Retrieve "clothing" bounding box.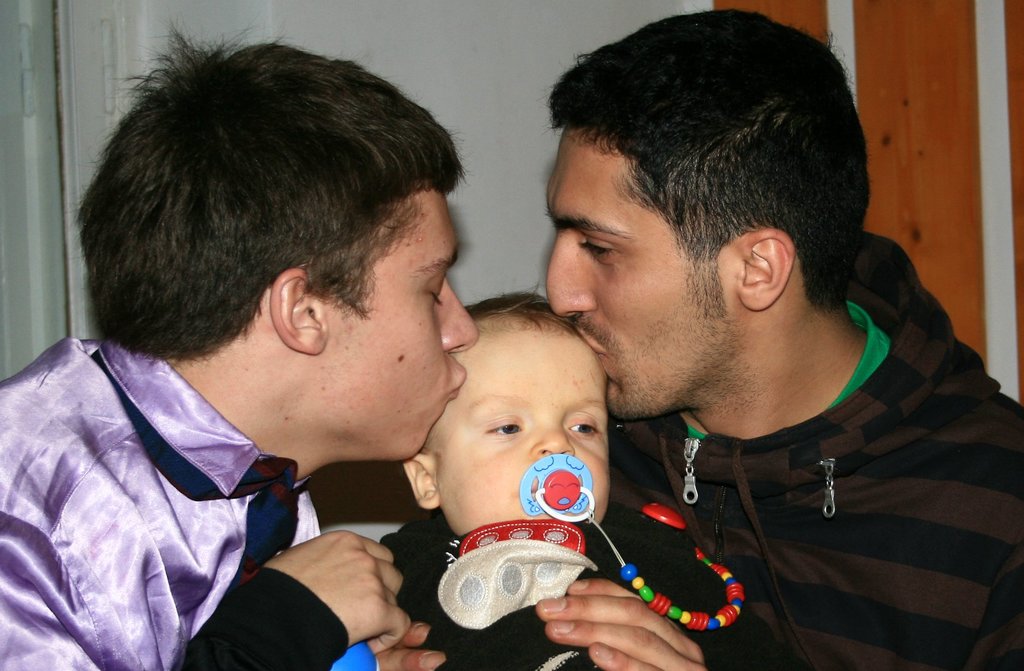
Bounding box: region(602, 224, 1023, 670).
